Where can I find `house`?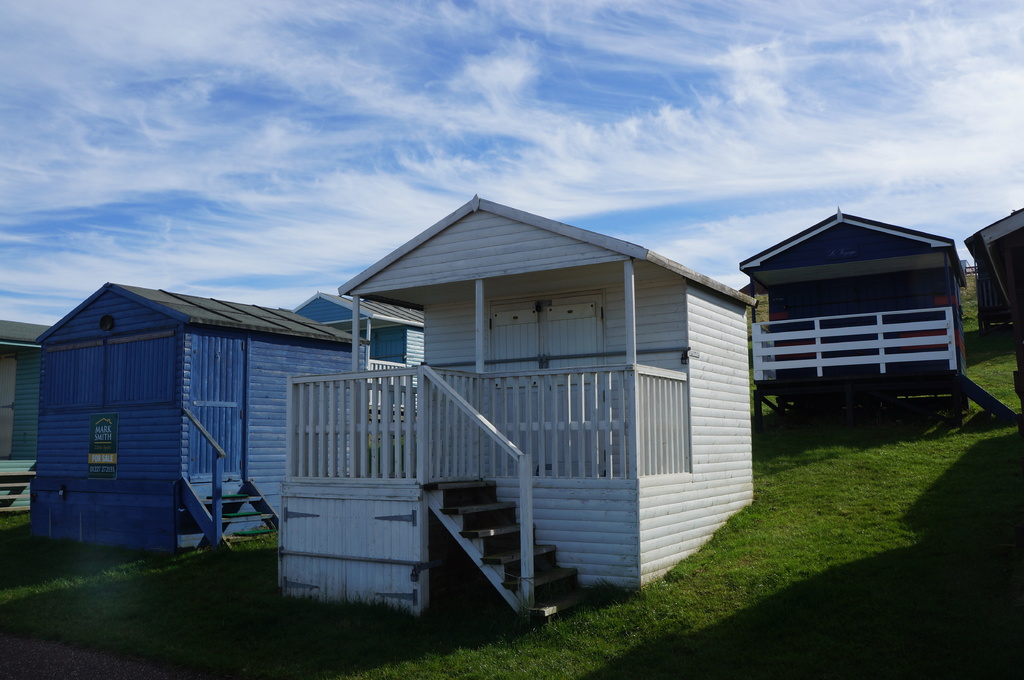
You can find it at (300, 287, 434, 363).
